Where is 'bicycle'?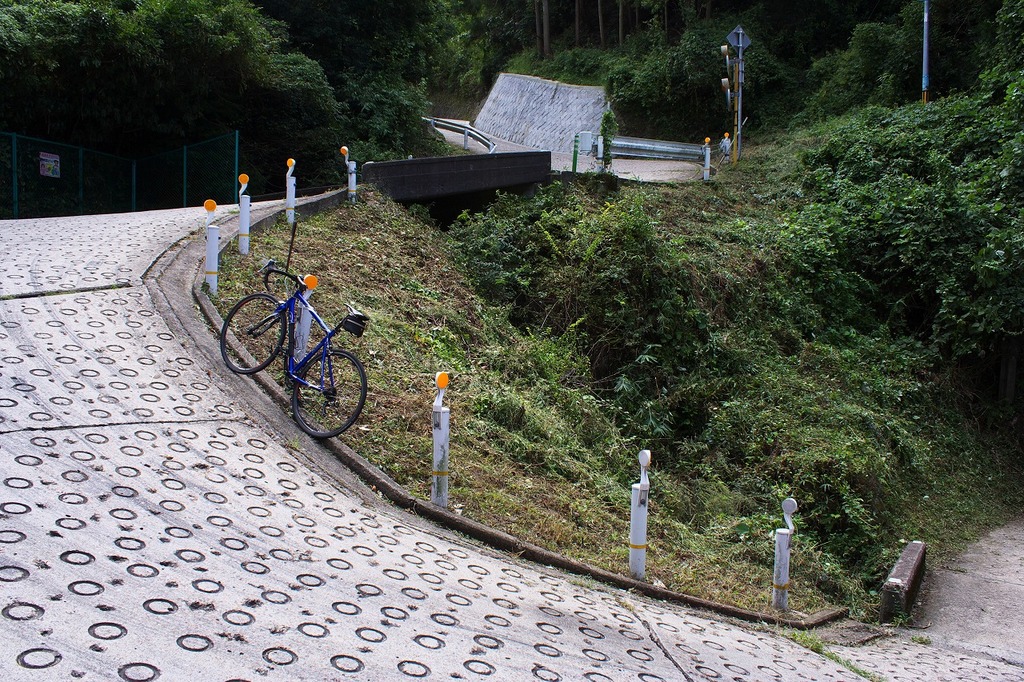
<region>214, 233, 366, 434</region>.
